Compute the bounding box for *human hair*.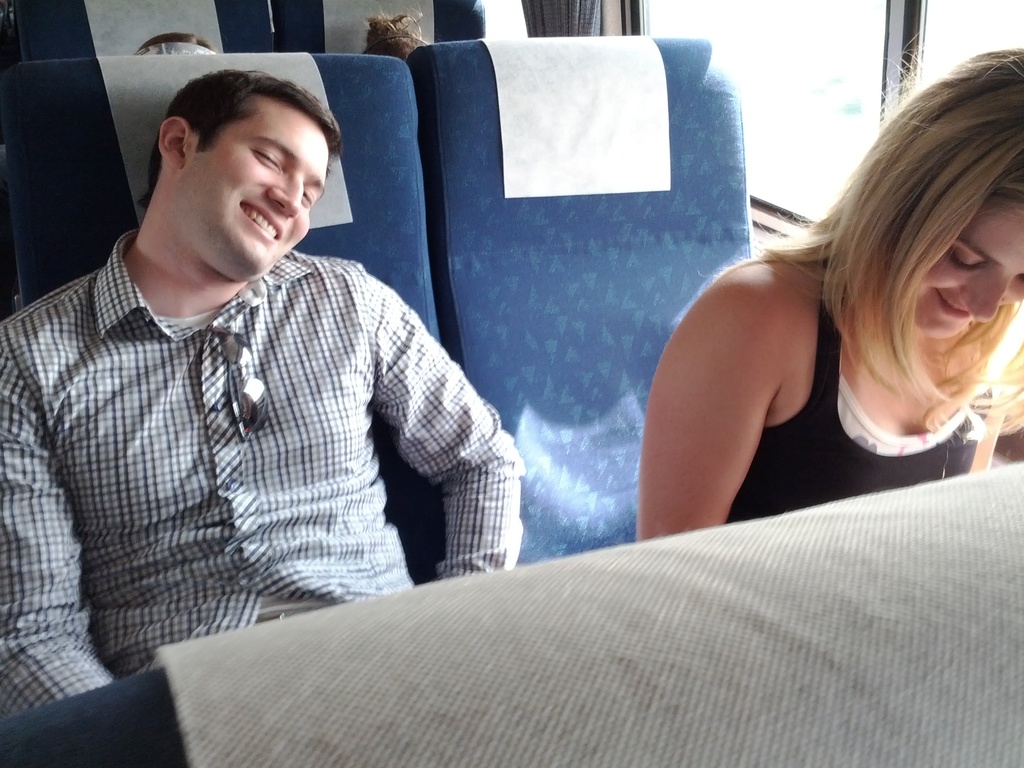
locate(361, 13, 424, 61).
